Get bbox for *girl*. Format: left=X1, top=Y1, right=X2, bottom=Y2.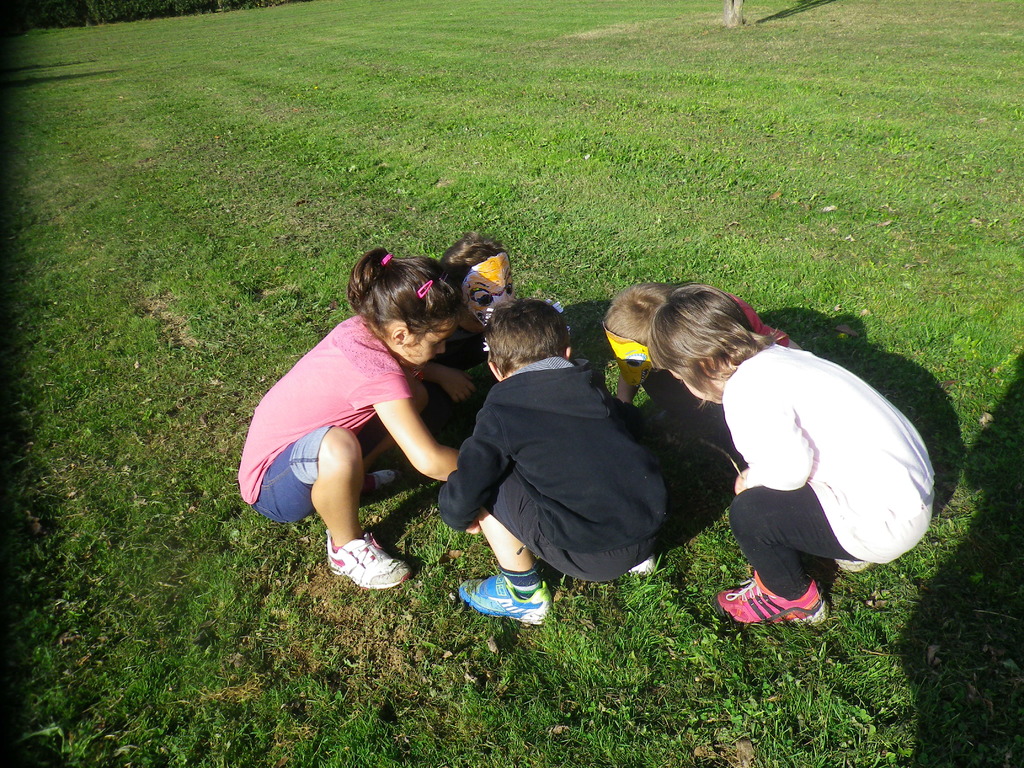
left=236, top=247, right=478, bottom=592.
